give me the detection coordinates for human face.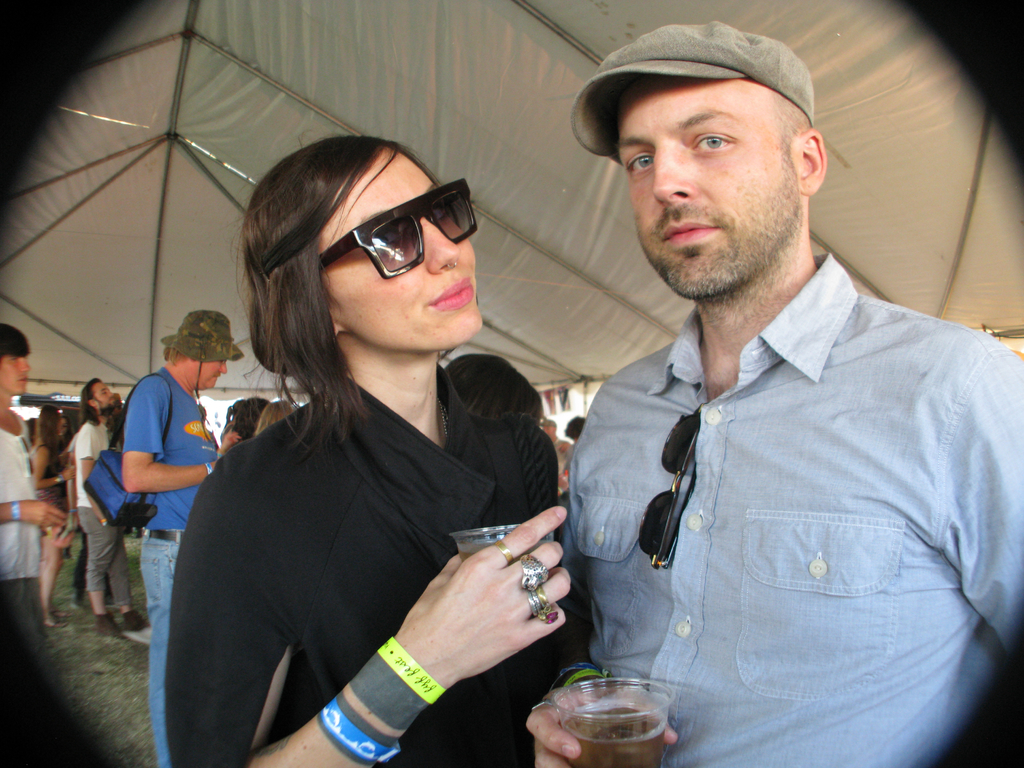
[617, 80, 808, 292].
